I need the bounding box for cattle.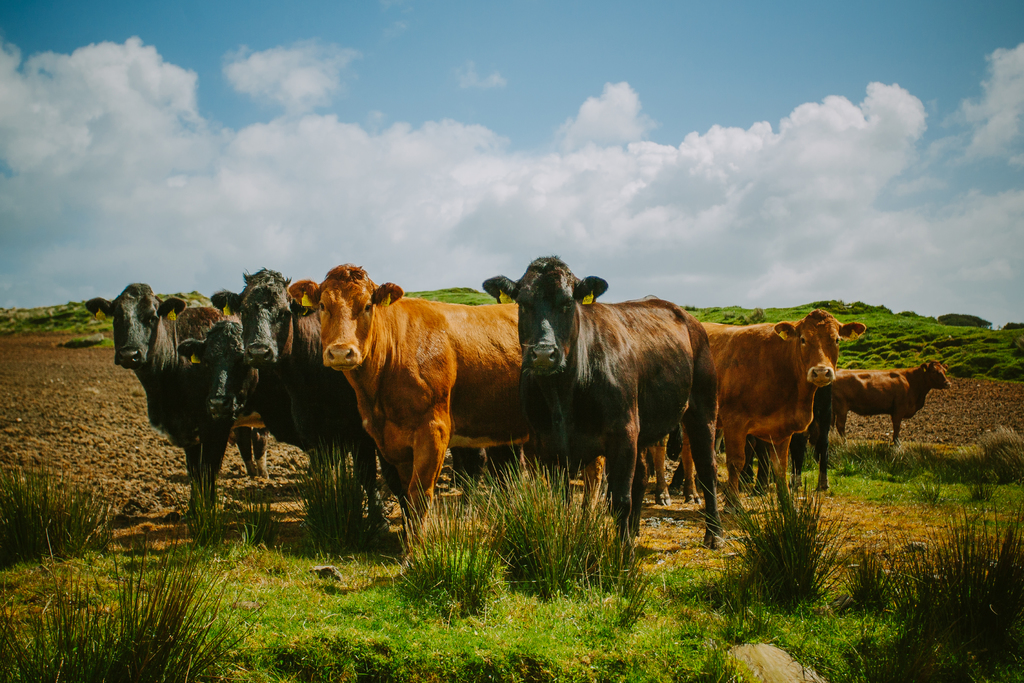
Here it is: box=[644, 309, 866, 504].
